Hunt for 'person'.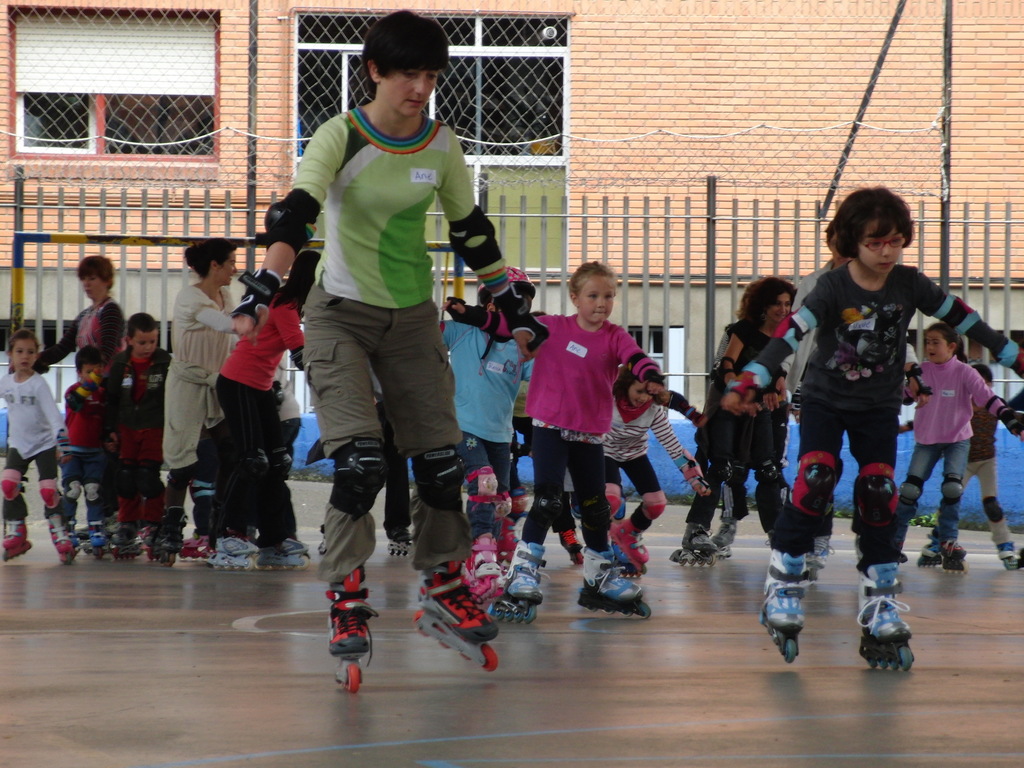
Hunted down at Rect(689, 278, 810, 561).
